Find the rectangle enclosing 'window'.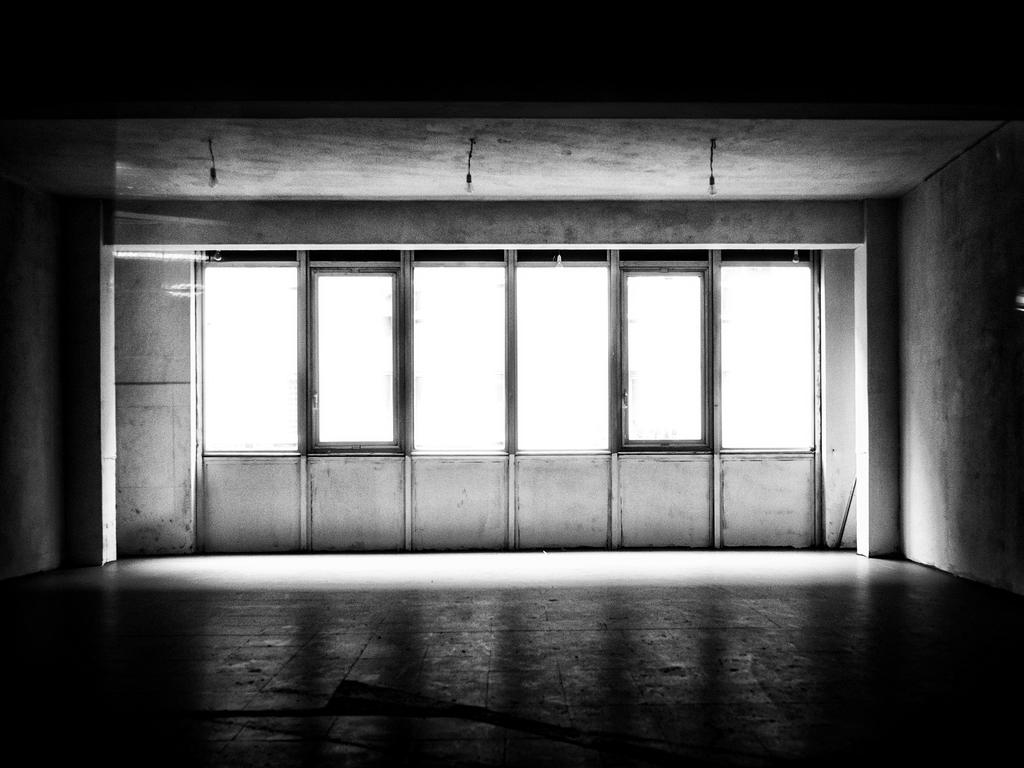
(194, 216, 328, 494).
